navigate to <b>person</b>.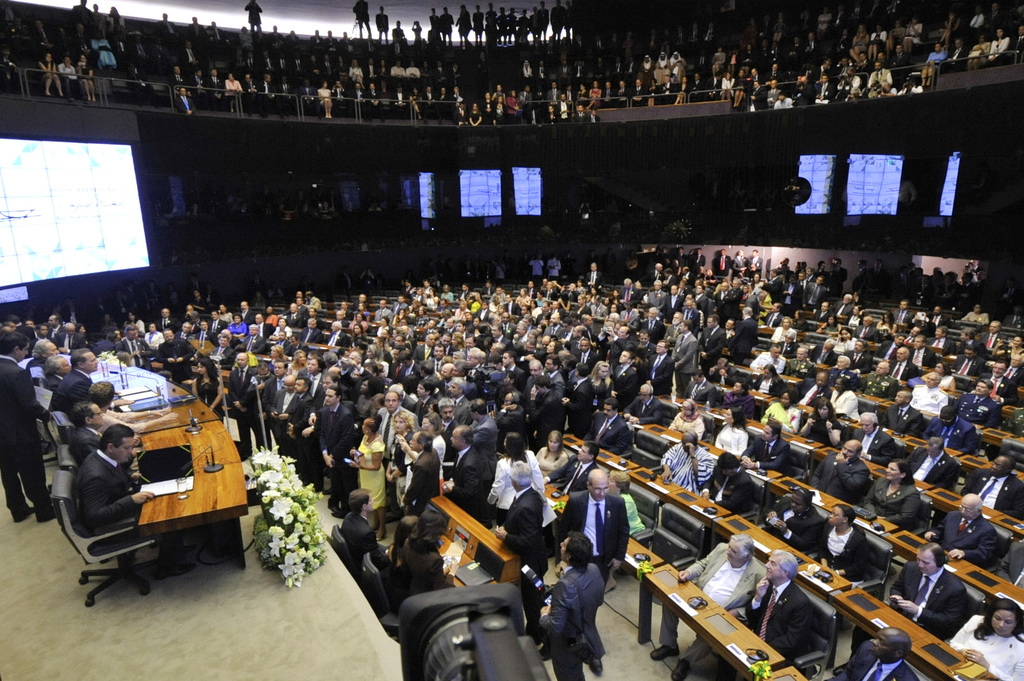
Navigation target: 959, 381, 999, 429.
